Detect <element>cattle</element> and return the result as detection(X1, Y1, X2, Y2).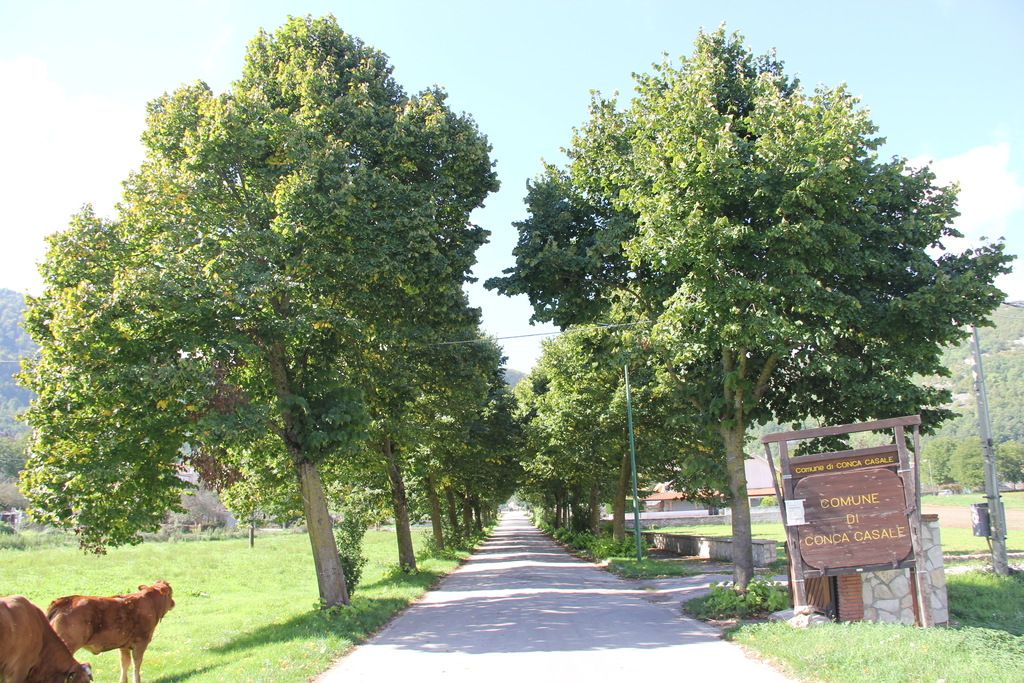
detection(0, 593, 95, 682).
